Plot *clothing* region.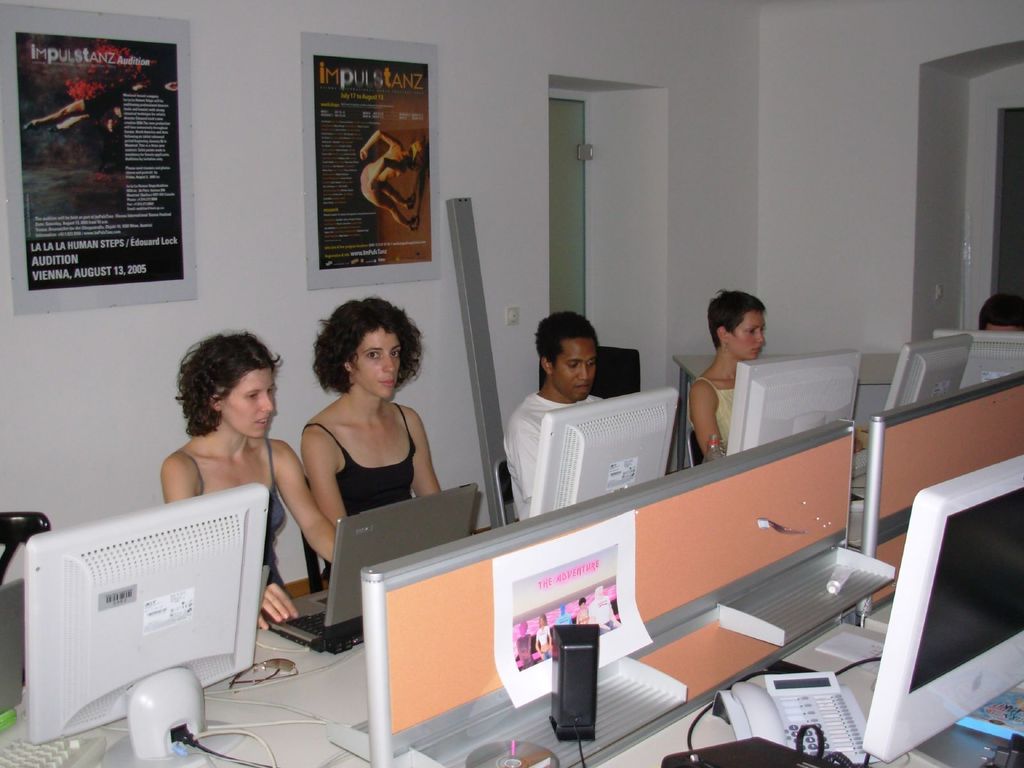
Plotted at box=[575, 604, 591, 627].
